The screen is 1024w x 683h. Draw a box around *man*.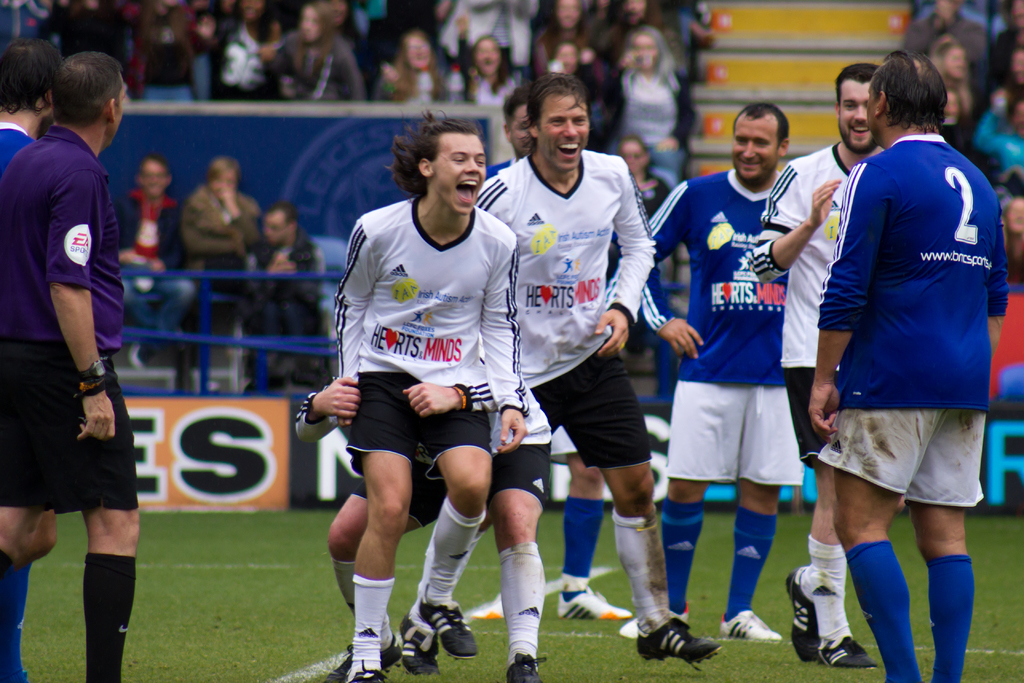
box=[622, 101, 788, 645].
